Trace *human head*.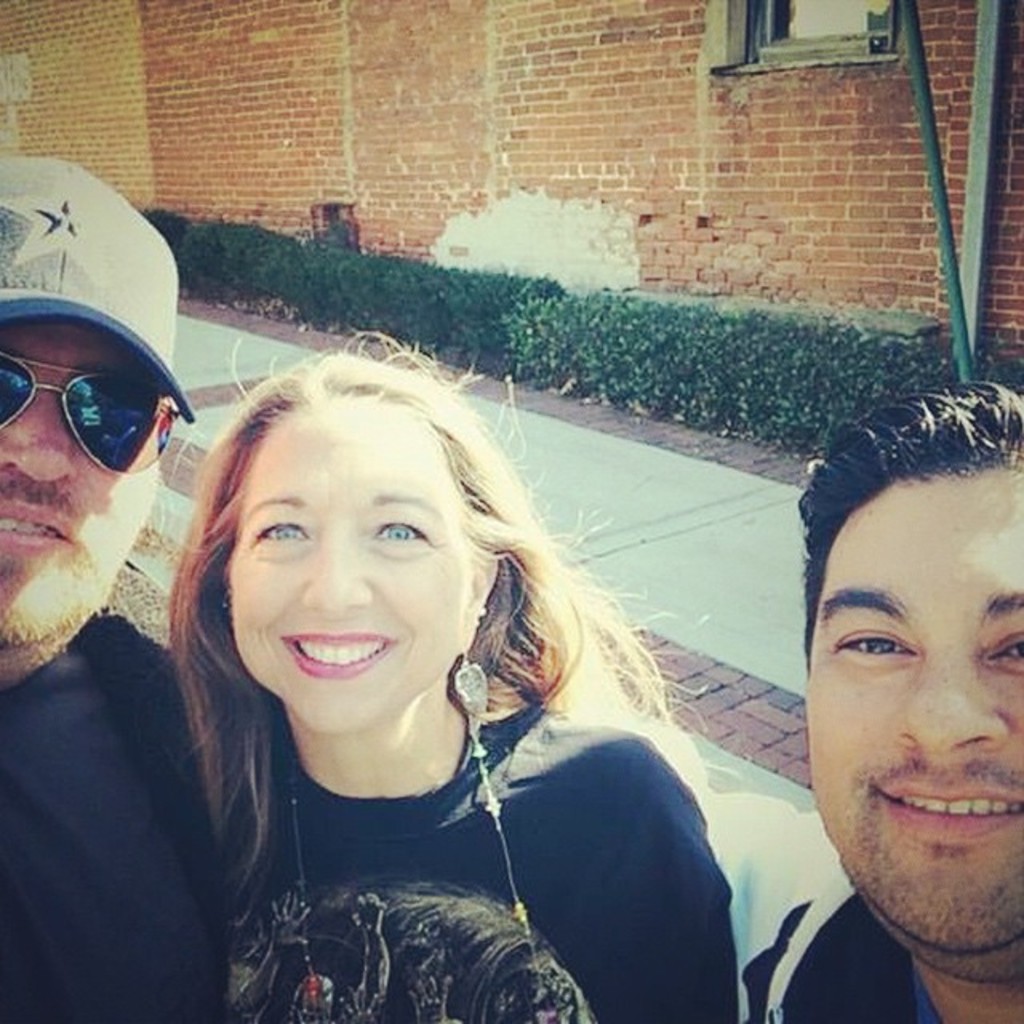
Traced to [802, 379, 1019, 973].
